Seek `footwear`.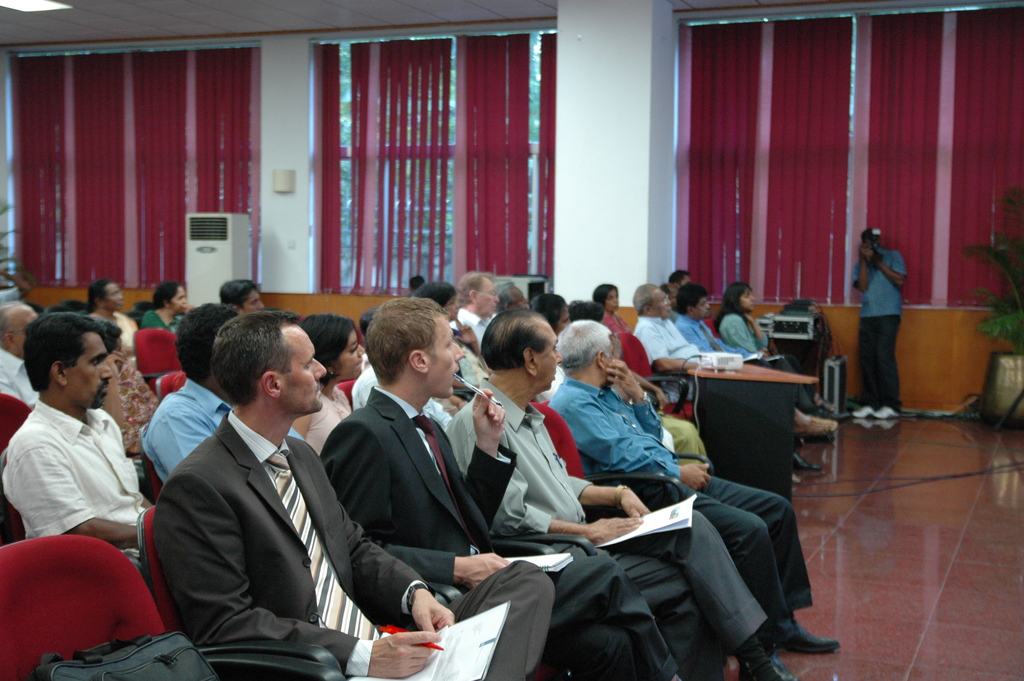
(737,659,799,680).
